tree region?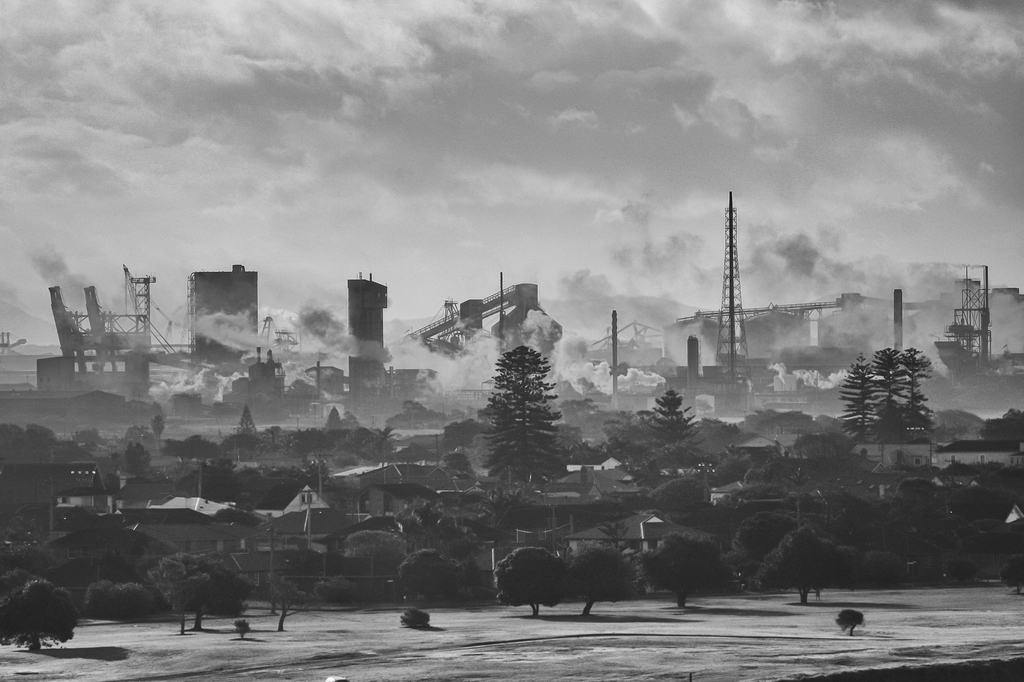
bbox=(636, 534, 737, 614)
